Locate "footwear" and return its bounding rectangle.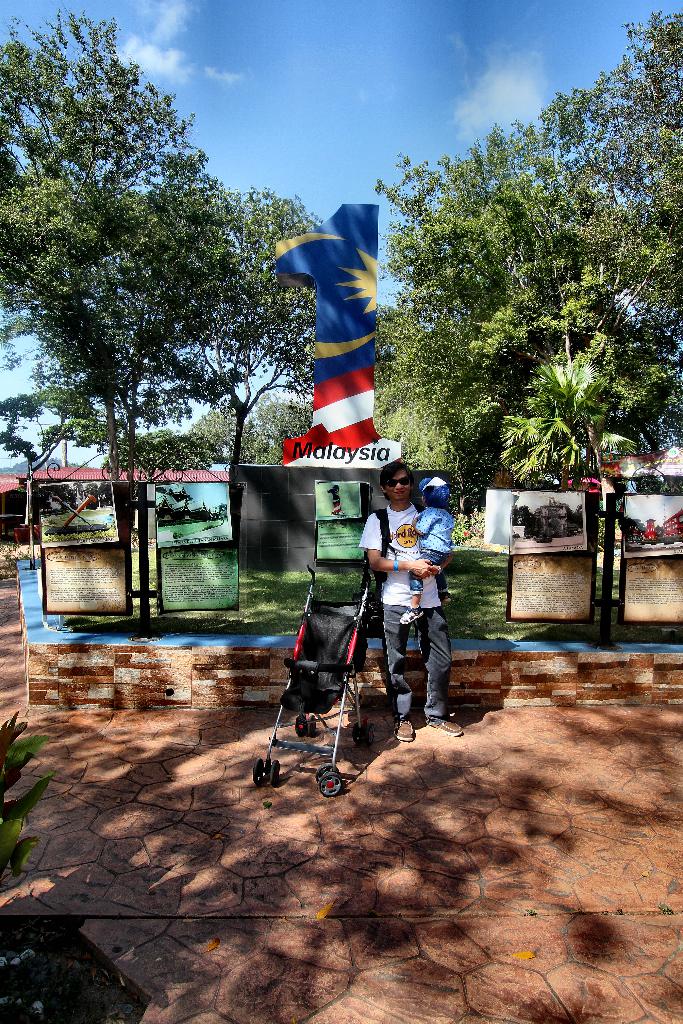
left=440, top=592, right=454, bottom=602.
